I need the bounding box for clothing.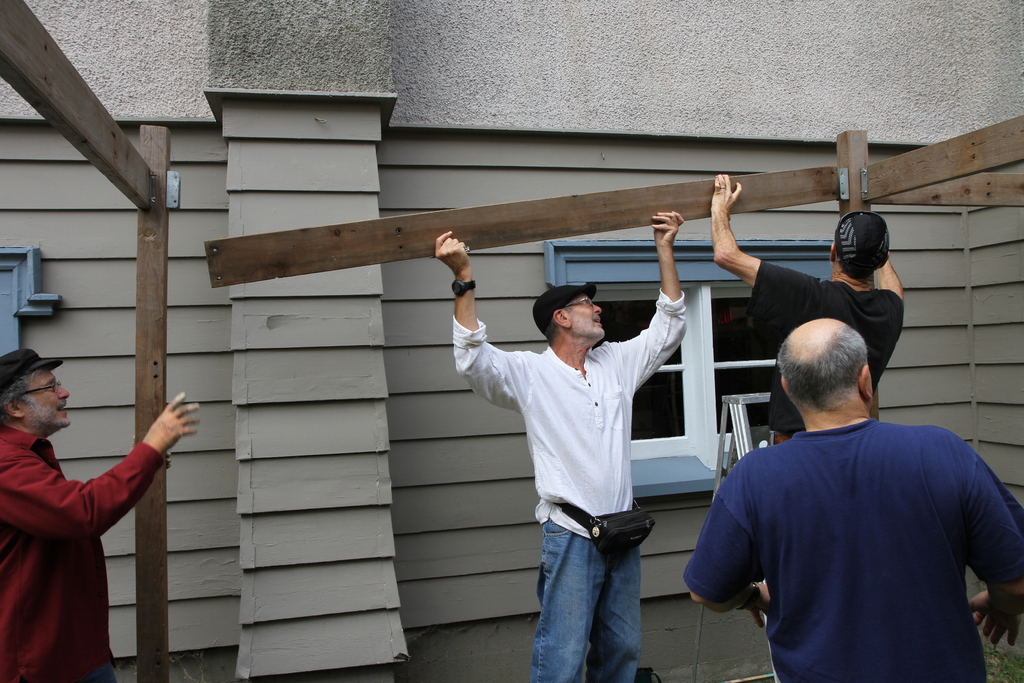
Here it is: [x1=688, y1=422, x2=1023, y2=682].
